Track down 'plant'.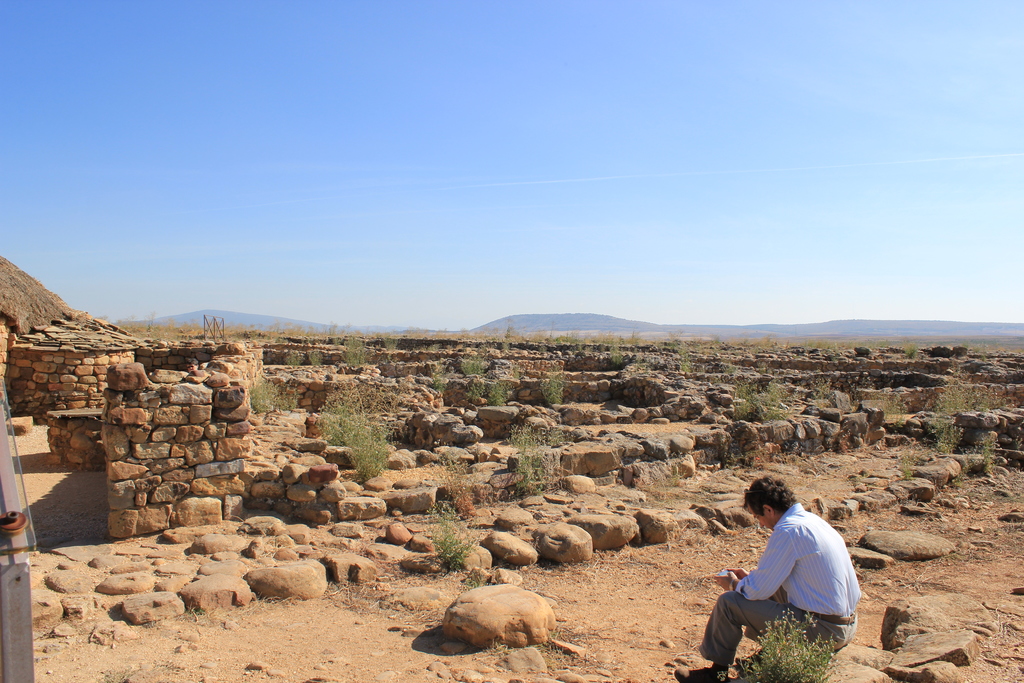
Tracked to 976:370:1004:413.
